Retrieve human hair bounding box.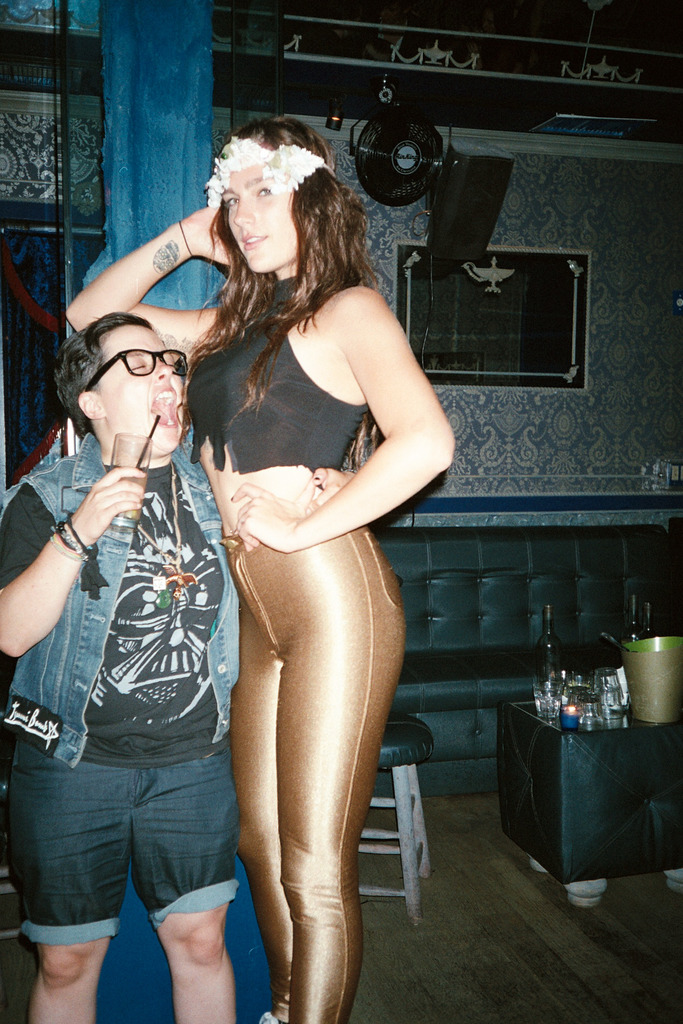
Bounding box: [54, 310, 156, 441].
